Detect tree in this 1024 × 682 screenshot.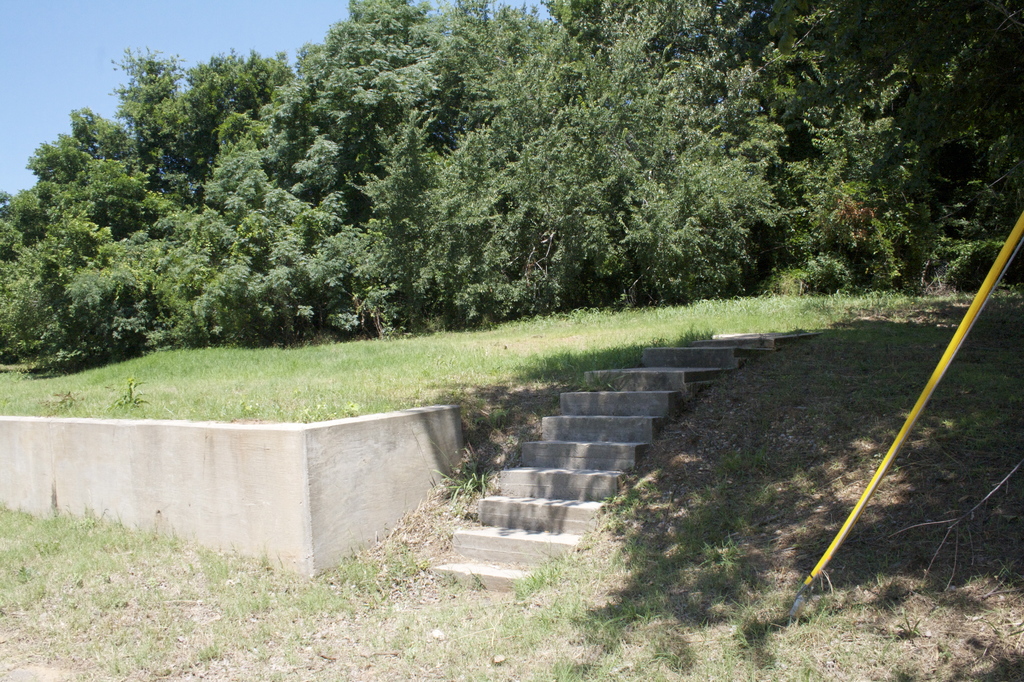
Detection: 20,65,428,368.
